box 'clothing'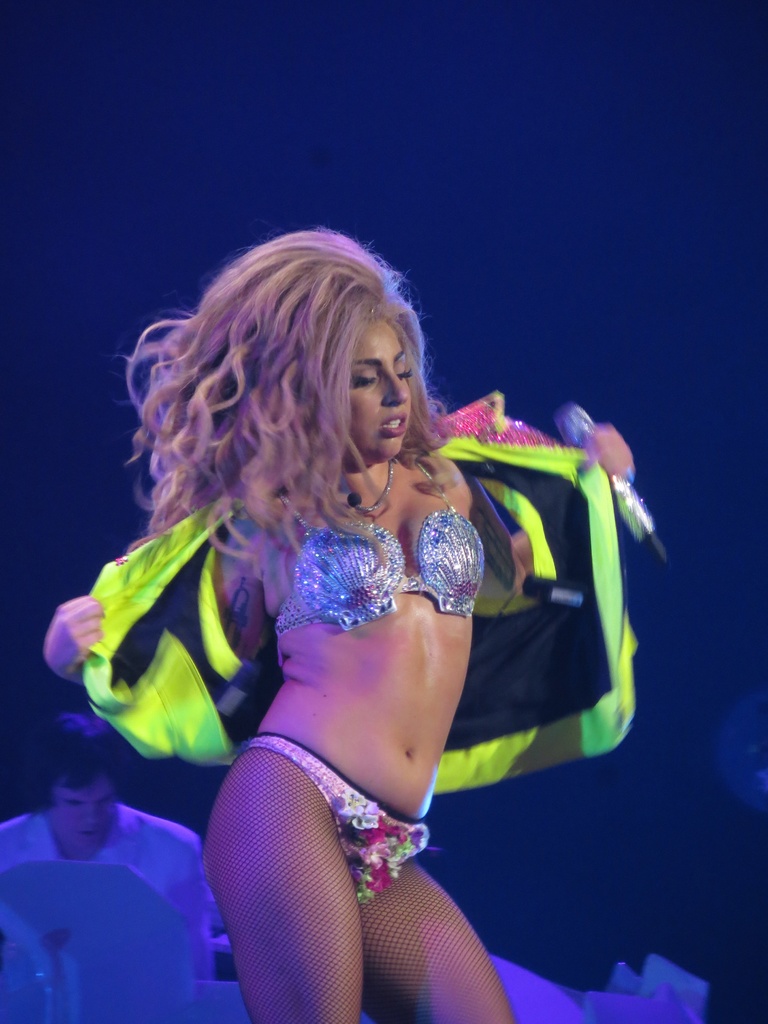
x1=88, y1=391, x2=633, y2=906
